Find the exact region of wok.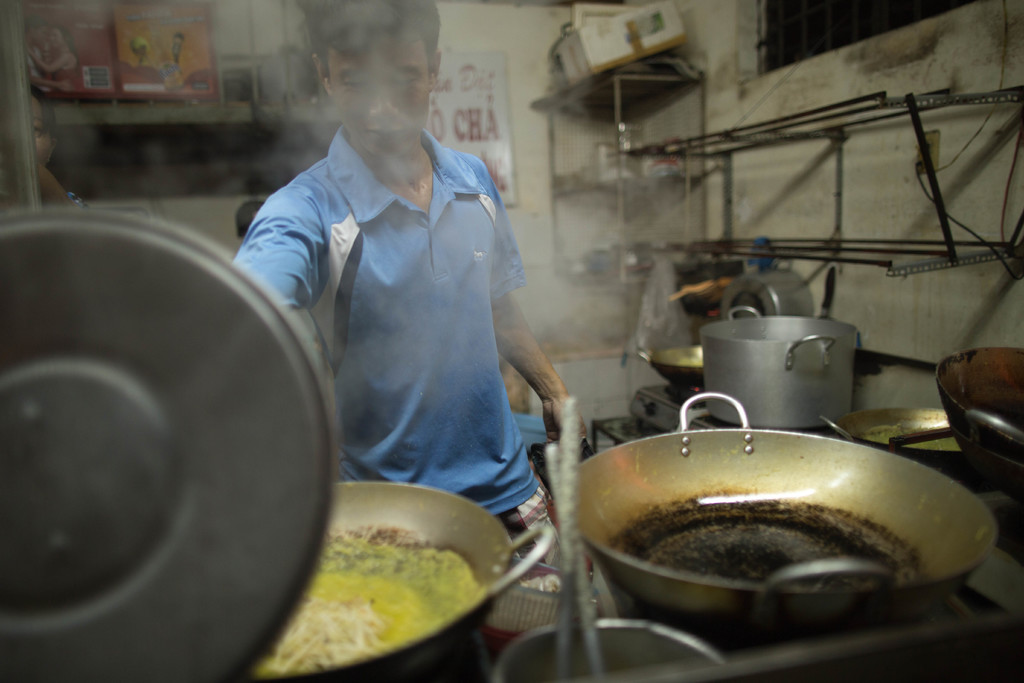
Exact region: rect(228, 466, 552, 682).
